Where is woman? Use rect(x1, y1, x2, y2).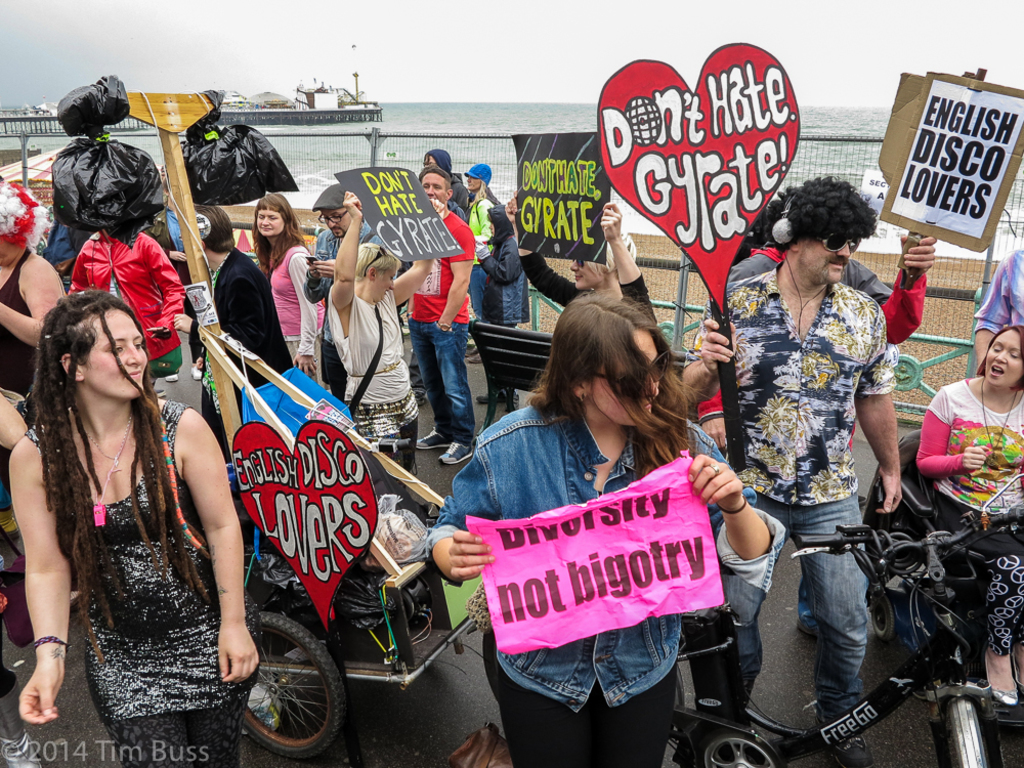
rect(419, 284, 782, 767).
